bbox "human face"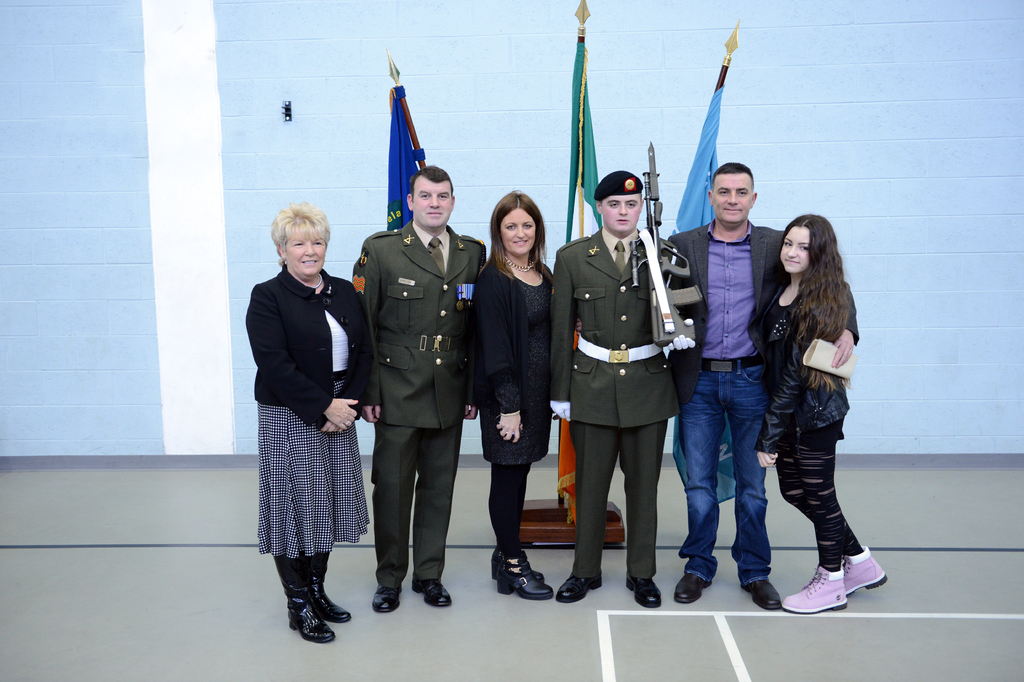
locate(282, 228, 326, 279)
